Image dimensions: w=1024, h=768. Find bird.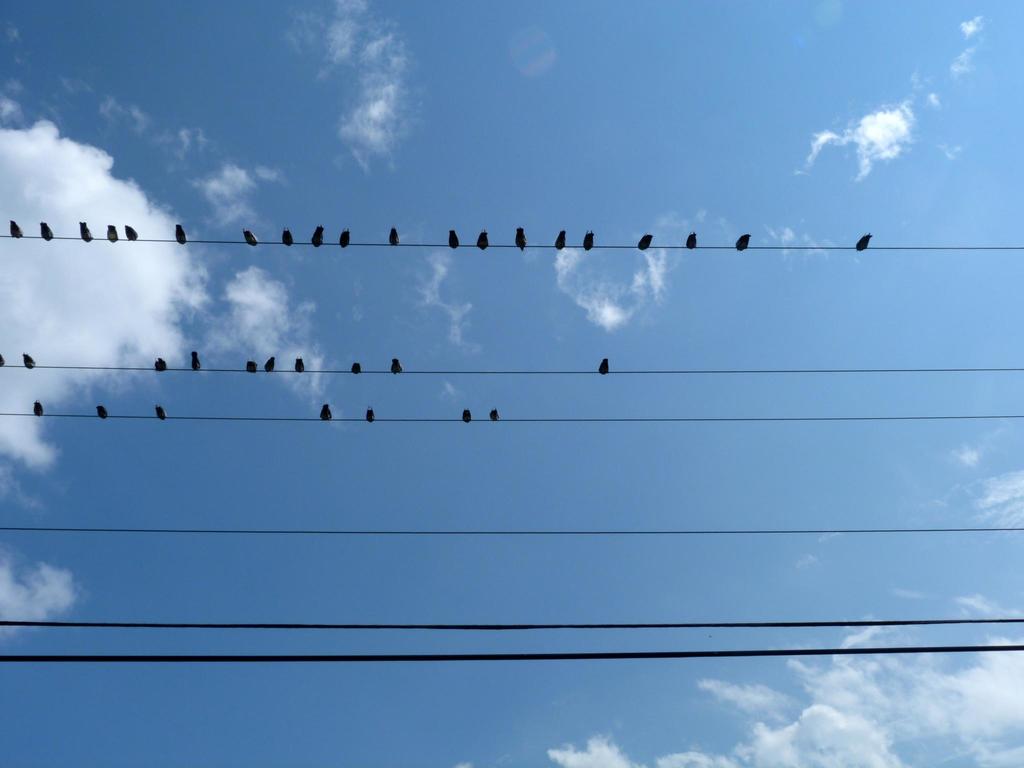
bbox(283, 228, 293, 246).
